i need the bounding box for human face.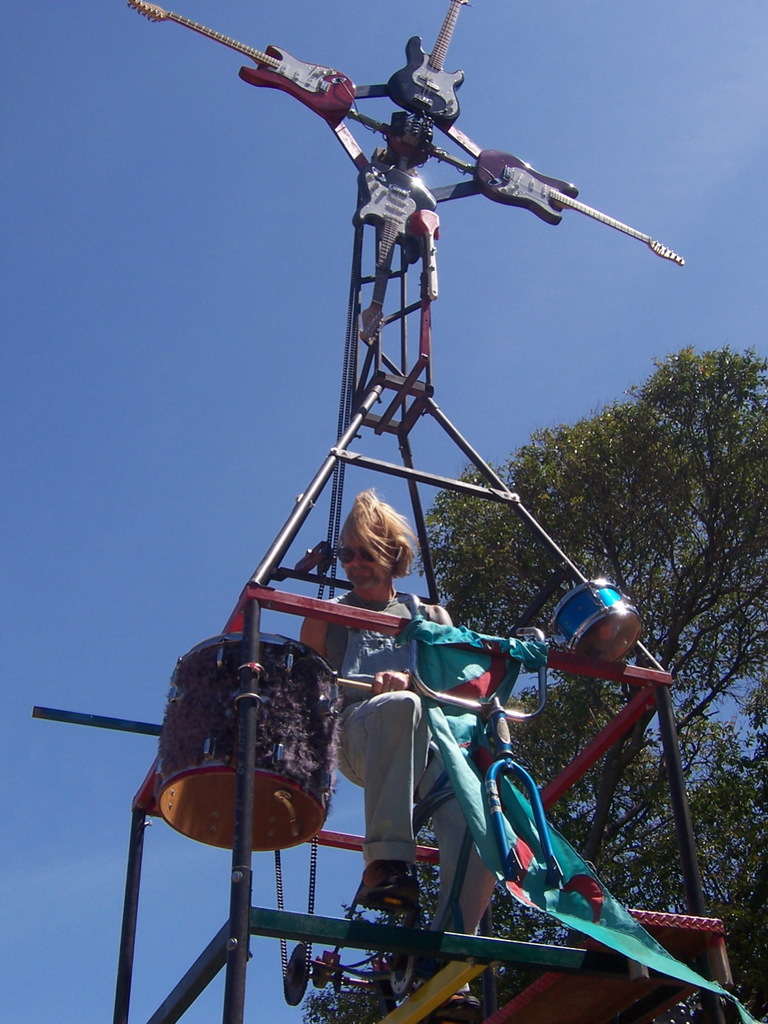
Here it is: {"x1": 341, "y1": 530, "x2": 385, "y2": 589}.
